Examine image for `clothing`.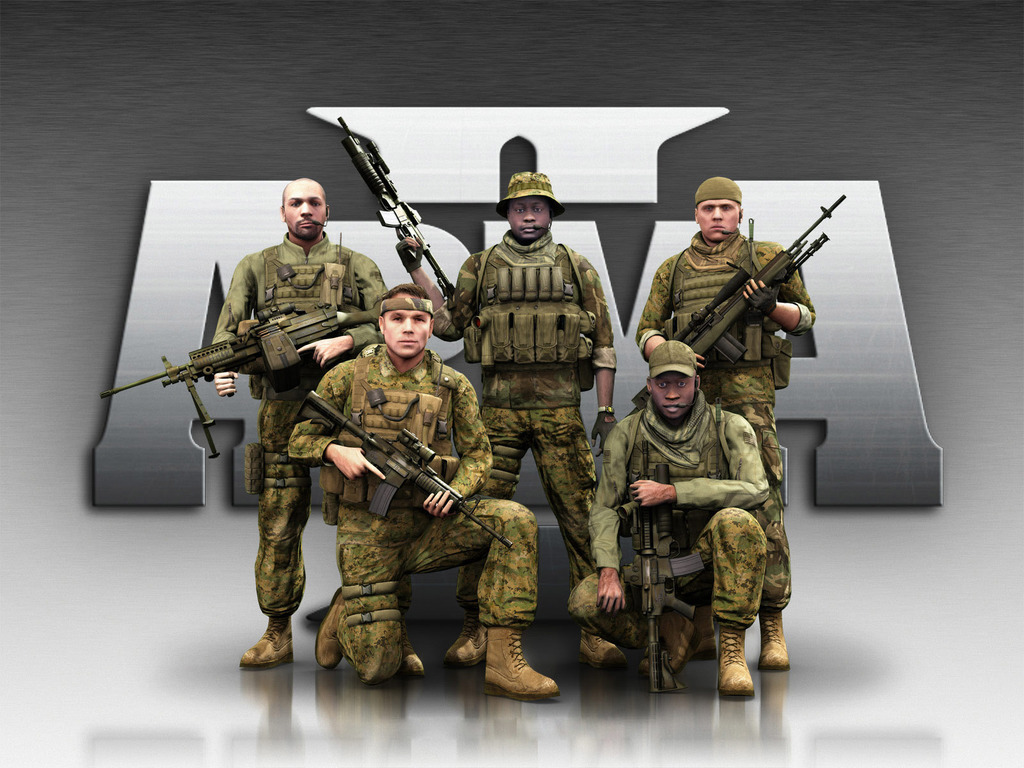
Examination result: crop(449, 235, 632, 524).
